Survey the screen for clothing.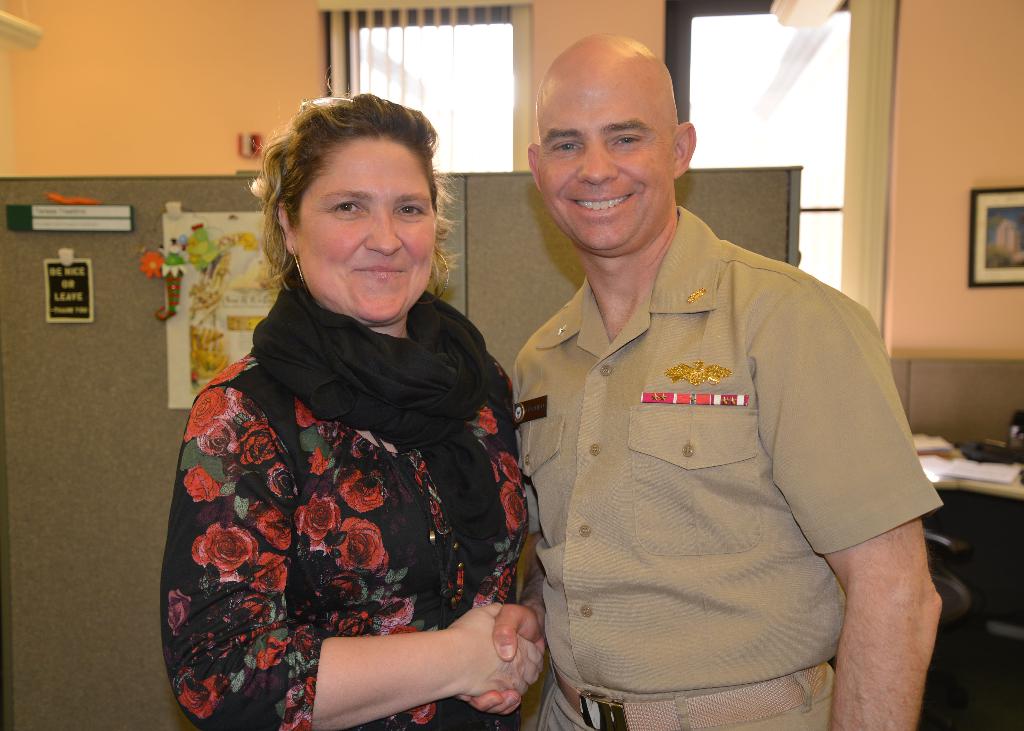
Survey found: x1=506 y1=198 x2=945 y2=705.
